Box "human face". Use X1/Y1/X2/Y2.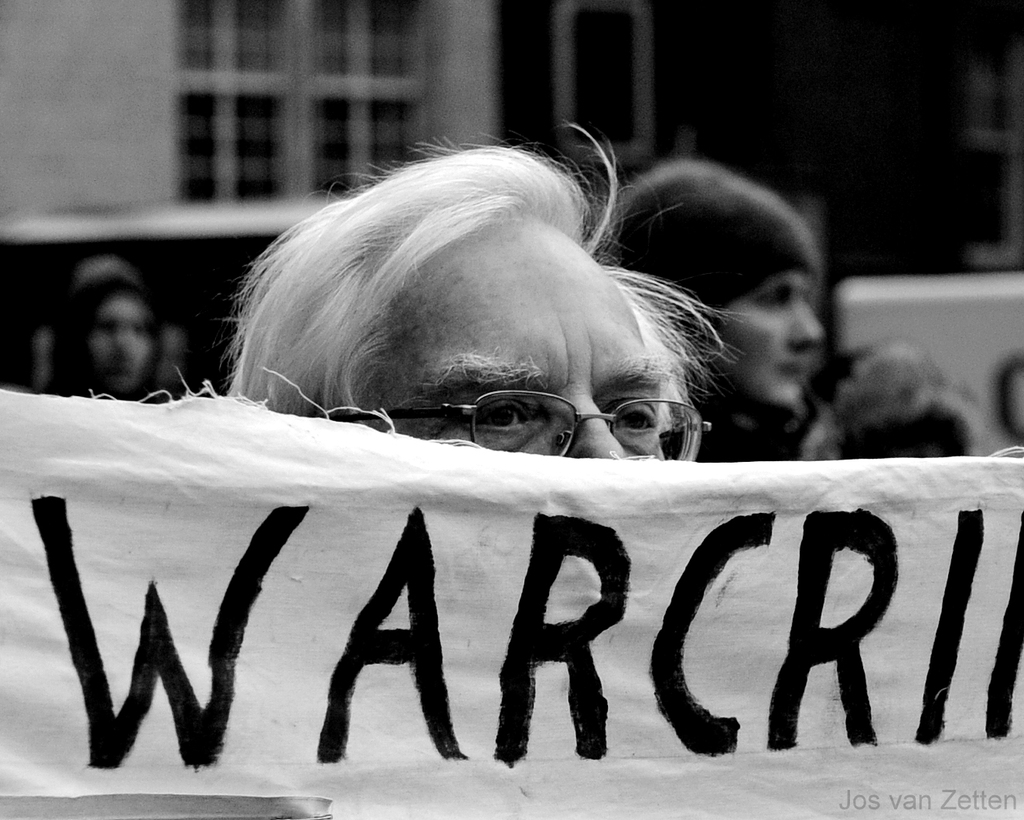
719/270/821/425.
